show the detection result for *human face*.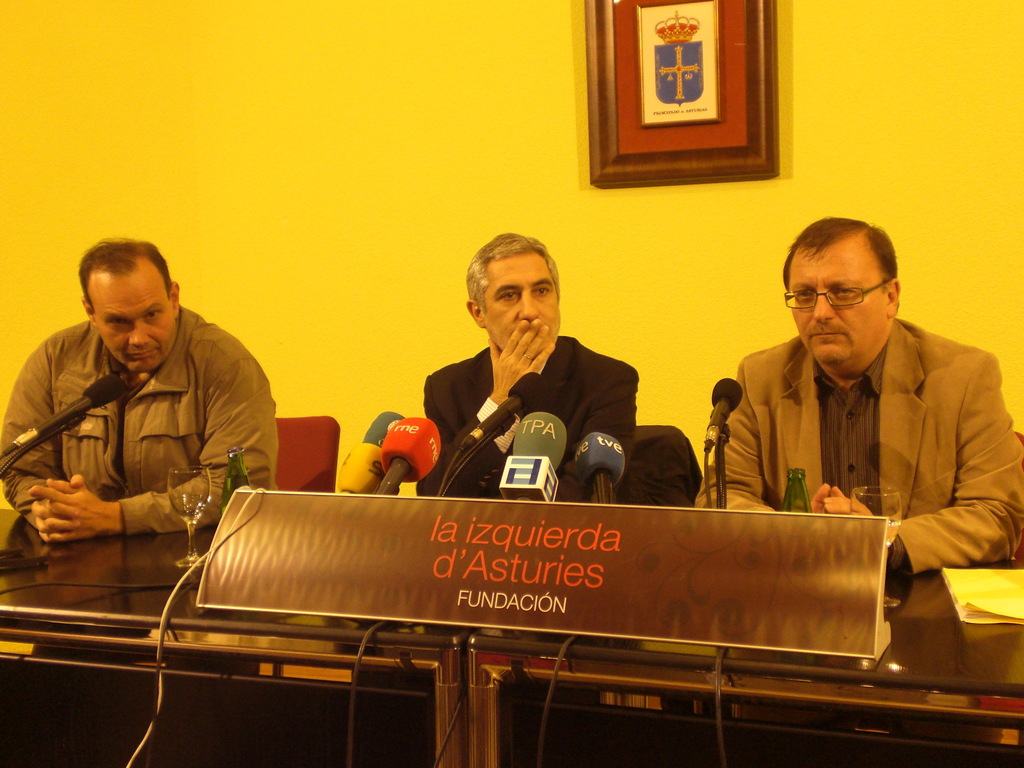
bbox=(93, 275, 170, 373).
